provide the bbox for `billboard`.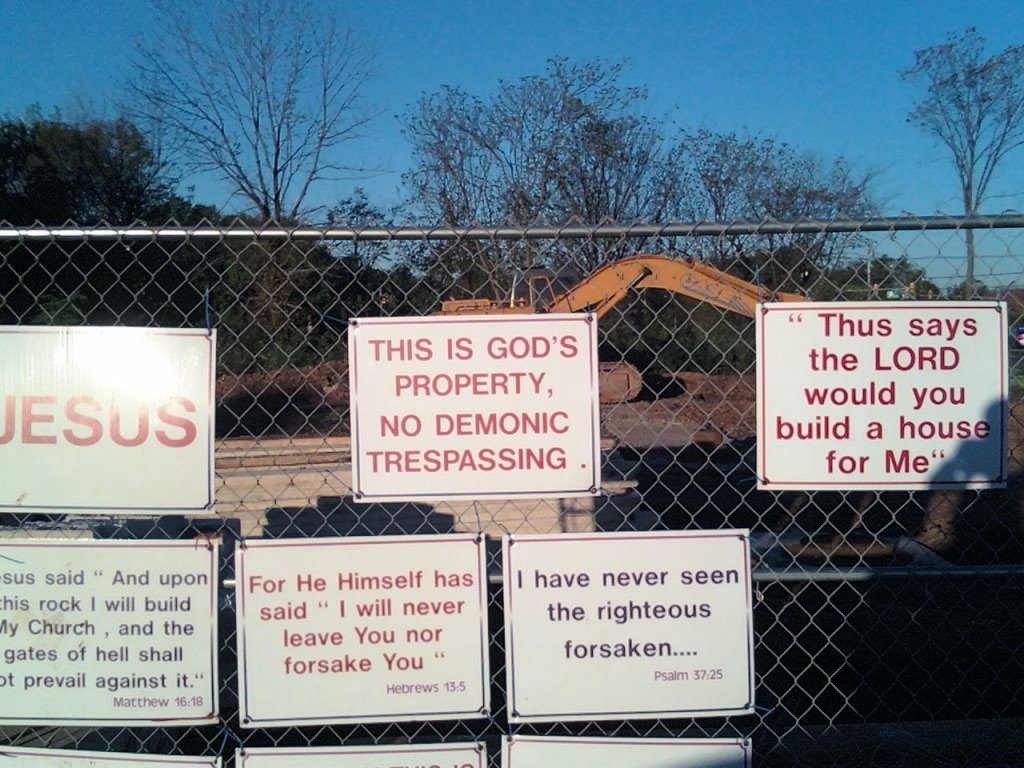
0, 752, 216, 766.
